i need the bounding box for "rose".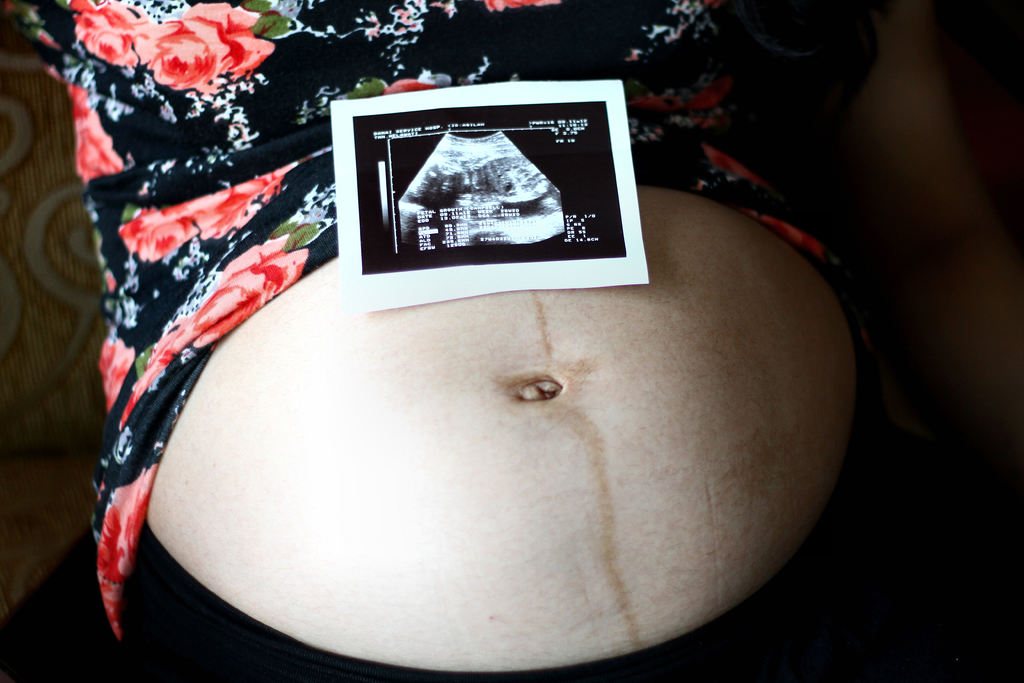
Here it is: locate(97, 462, 157, 643).
